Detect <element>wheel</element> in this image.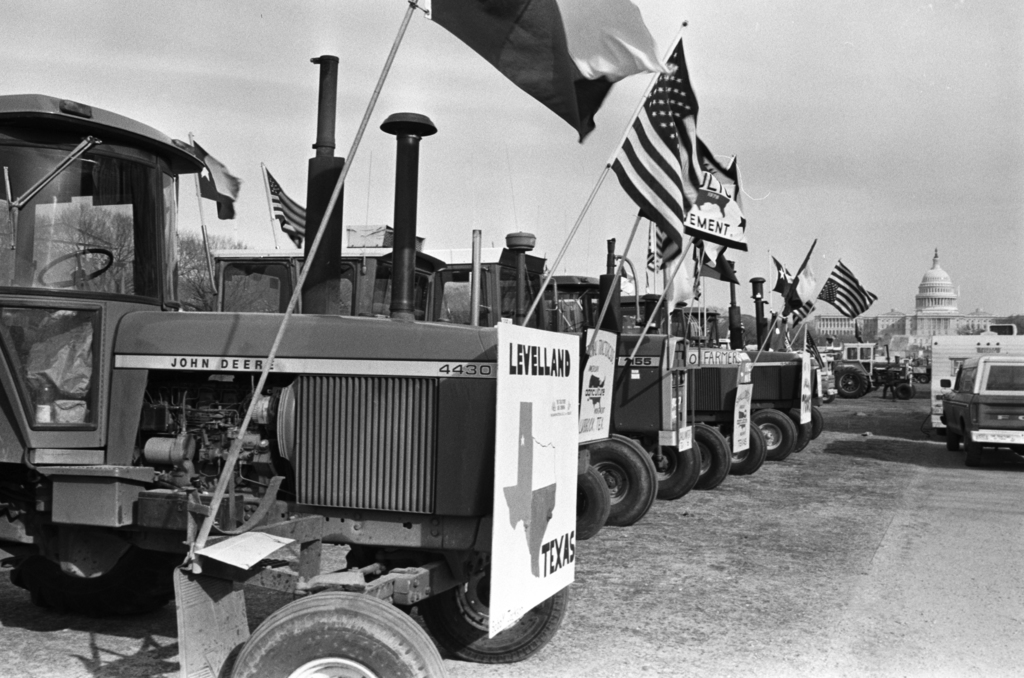
Detection: 945,429,959,451.
